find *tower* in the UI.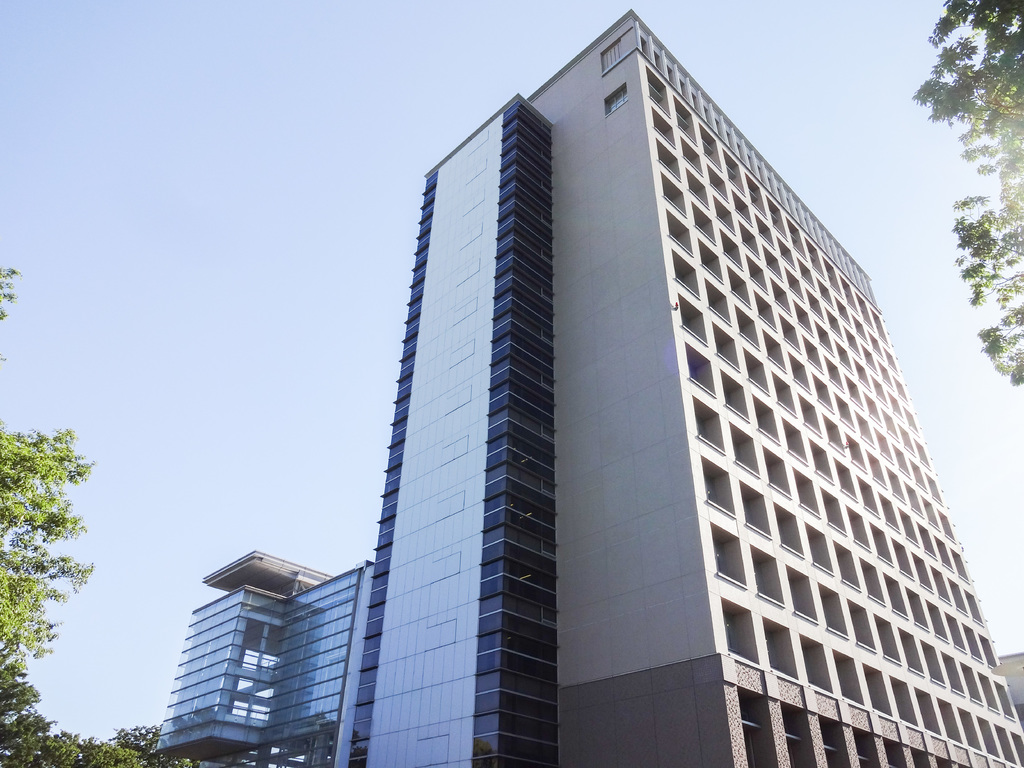
UI element at l=355, t=8, r=1023, b=767.
